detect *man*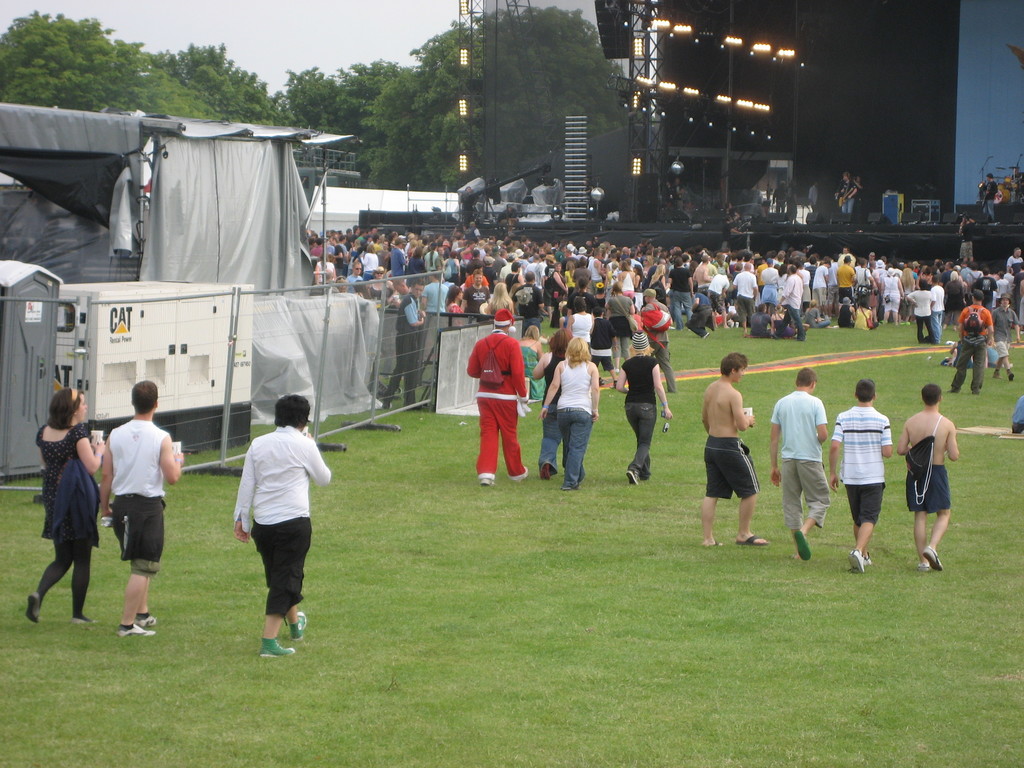
pyautogui.locateOnScreen(465, 310, 529, 486)
